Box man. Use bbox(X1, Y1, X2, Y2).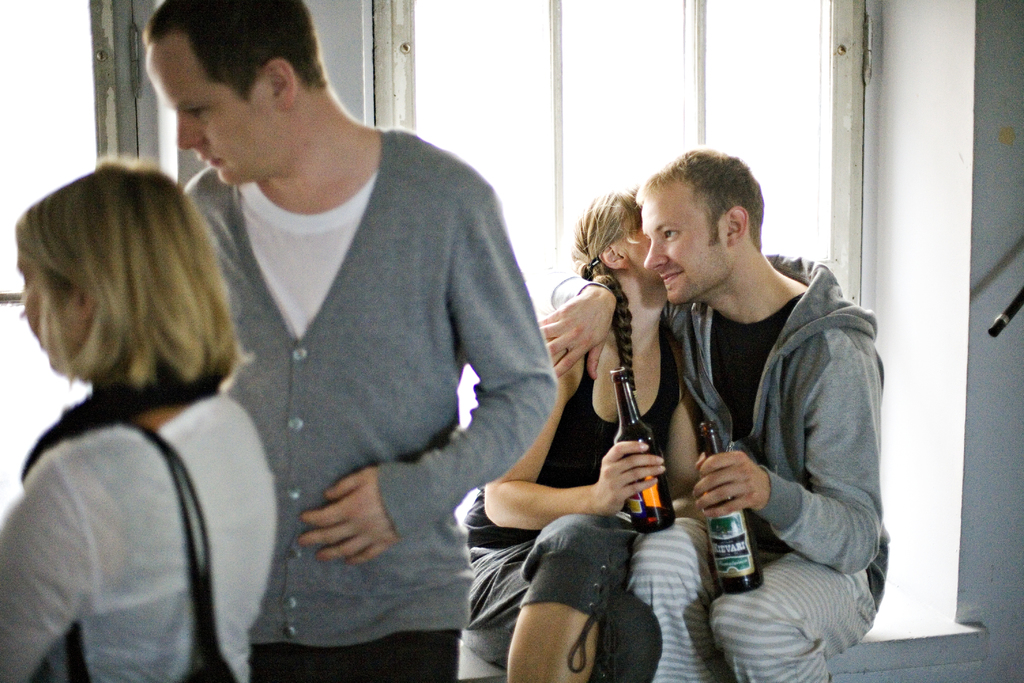
bbox(539, 144, 890, 682).
